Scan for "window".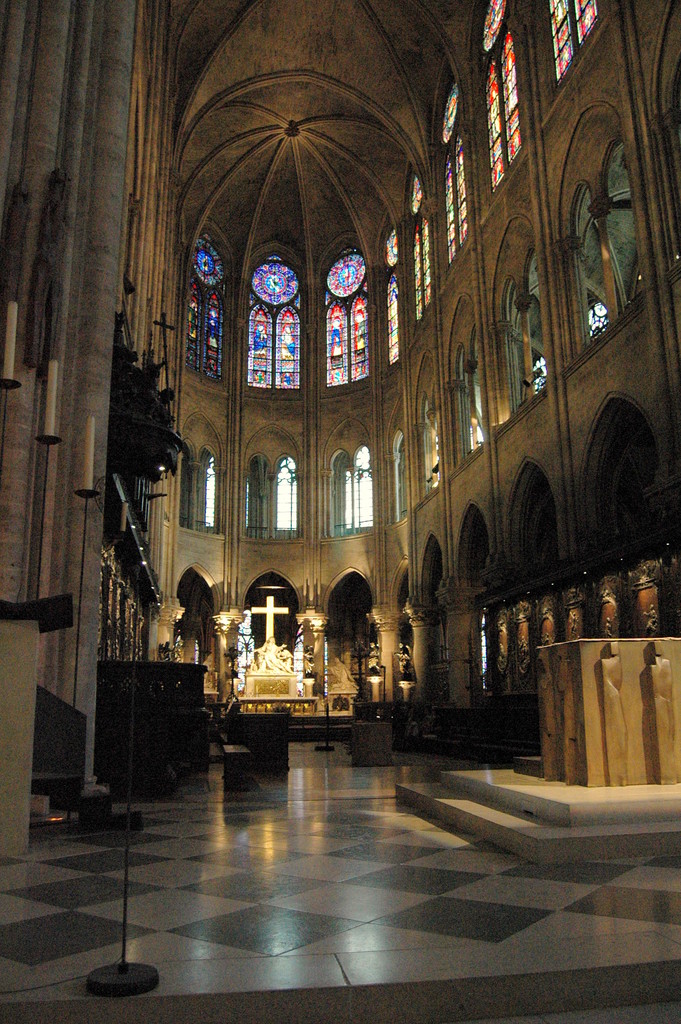
Scan result: select_region(433, 81, 465, 265).
